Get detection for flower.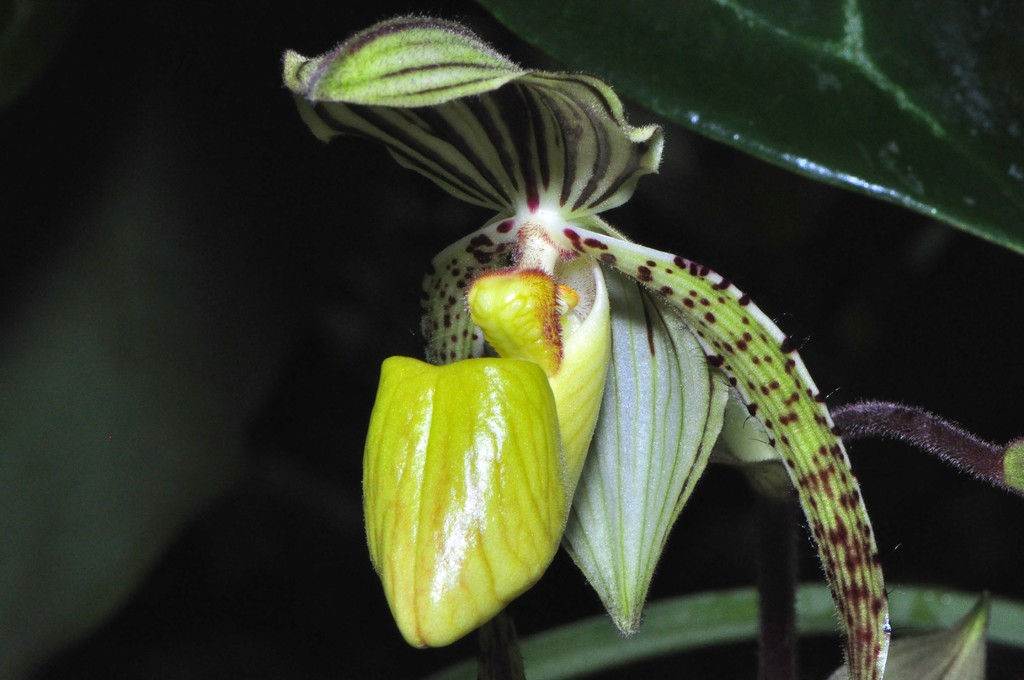
Detection: (left=280, top=10, right=892, bottom=679).
